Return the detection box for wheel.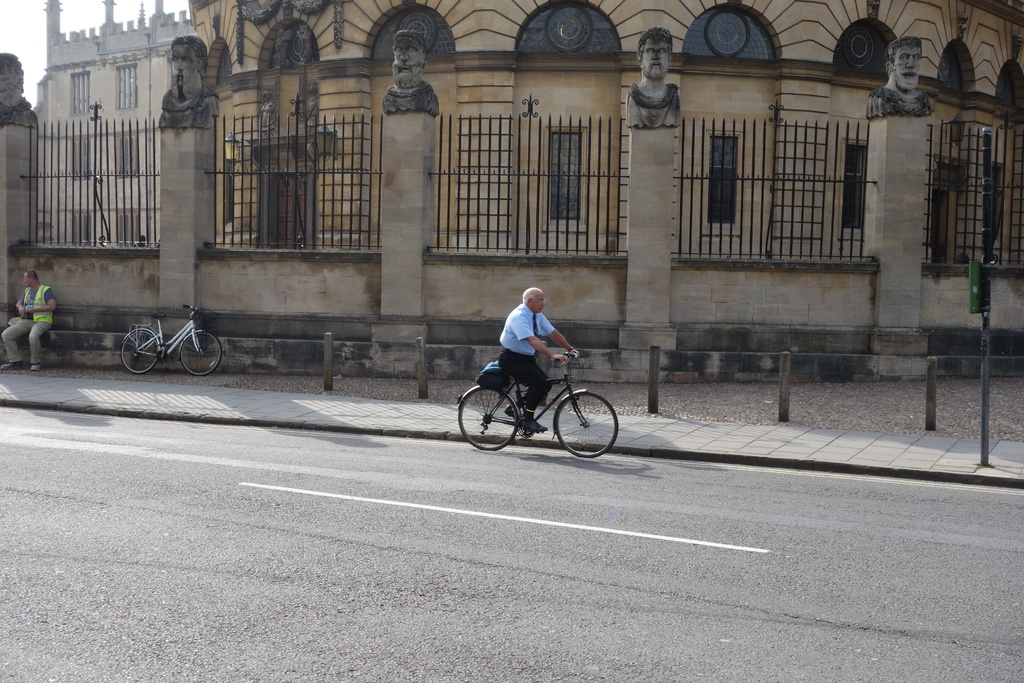
458/387/518/452.
